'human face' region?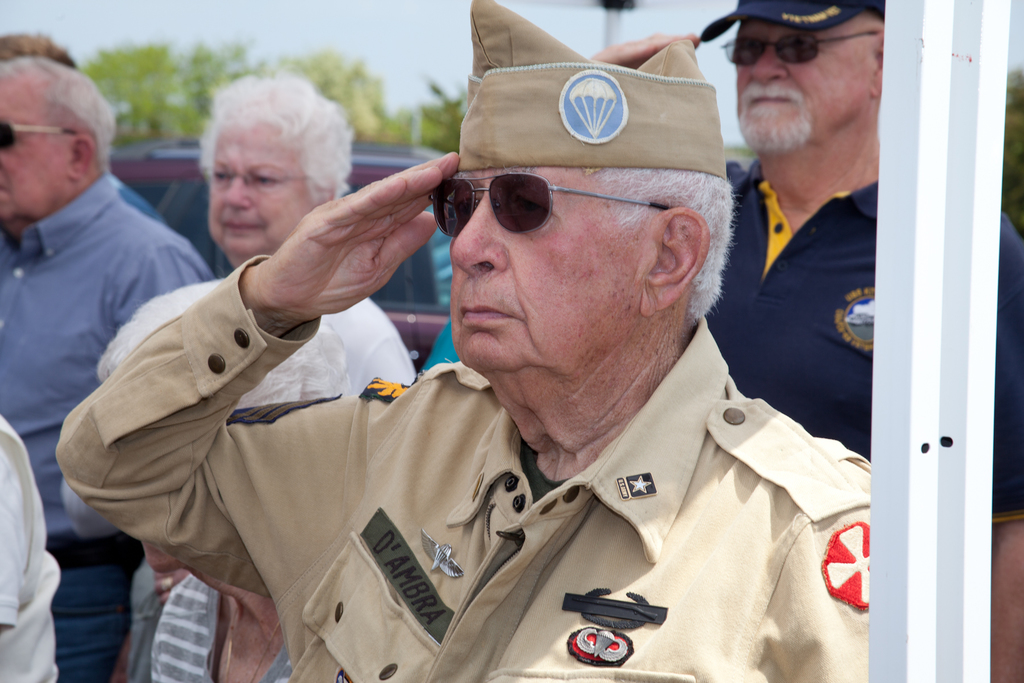
bbox=[438, 163, 666, 376]
